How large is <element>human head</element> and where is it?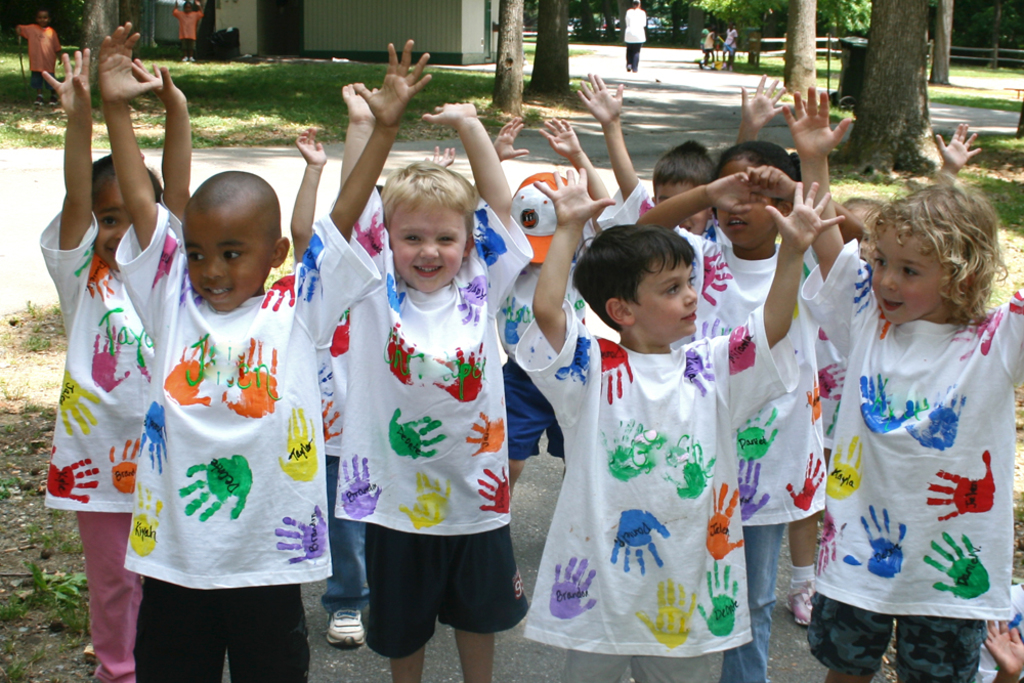
Bounding box: 859/171/1007/336.
